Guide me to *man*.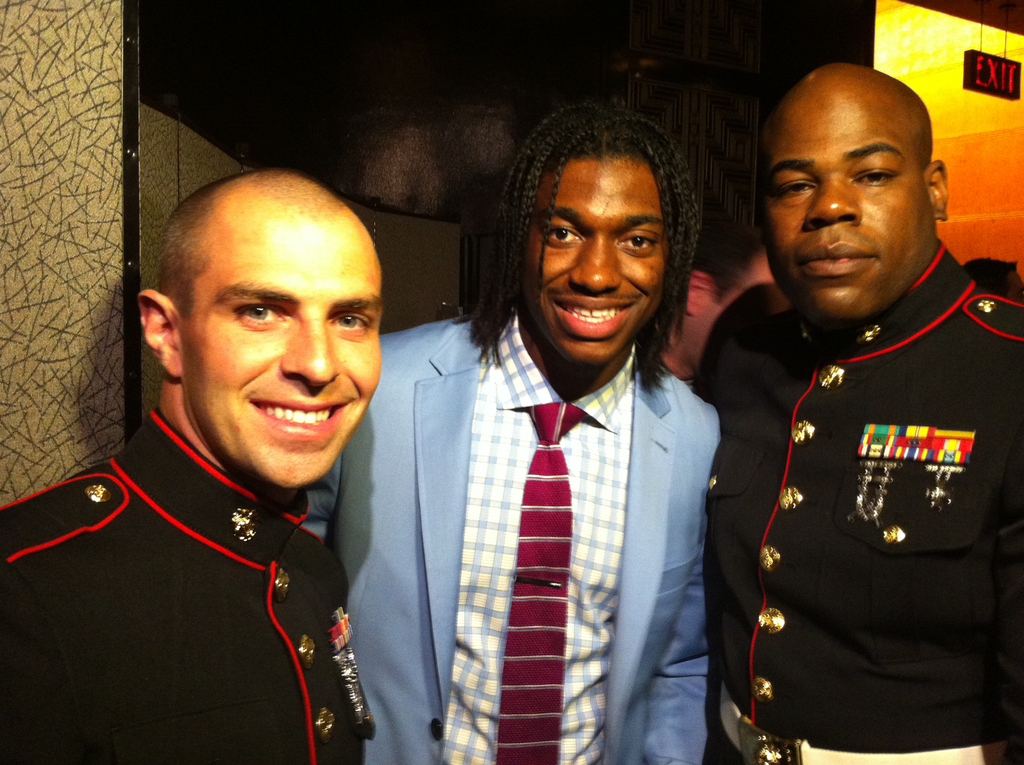
Guidance: {"left": 0, "top": 166, "right": 378, "bottom": 764}.
